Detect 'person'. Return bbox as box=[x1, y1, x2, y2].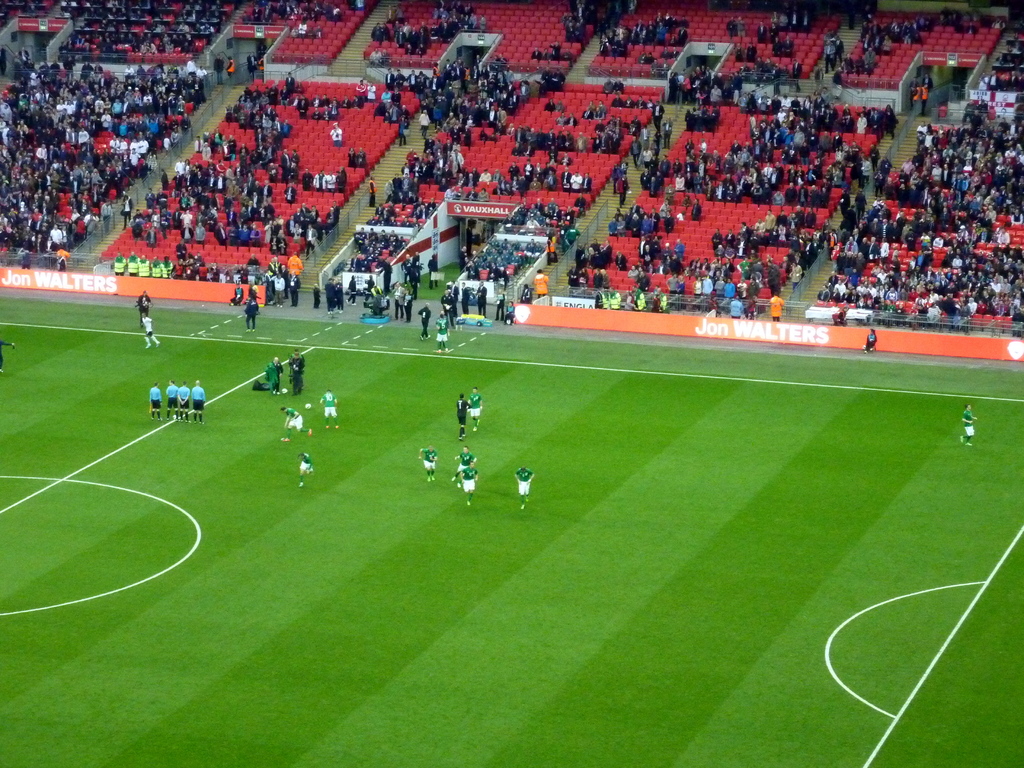
box=[452, 449, 476, 483].
